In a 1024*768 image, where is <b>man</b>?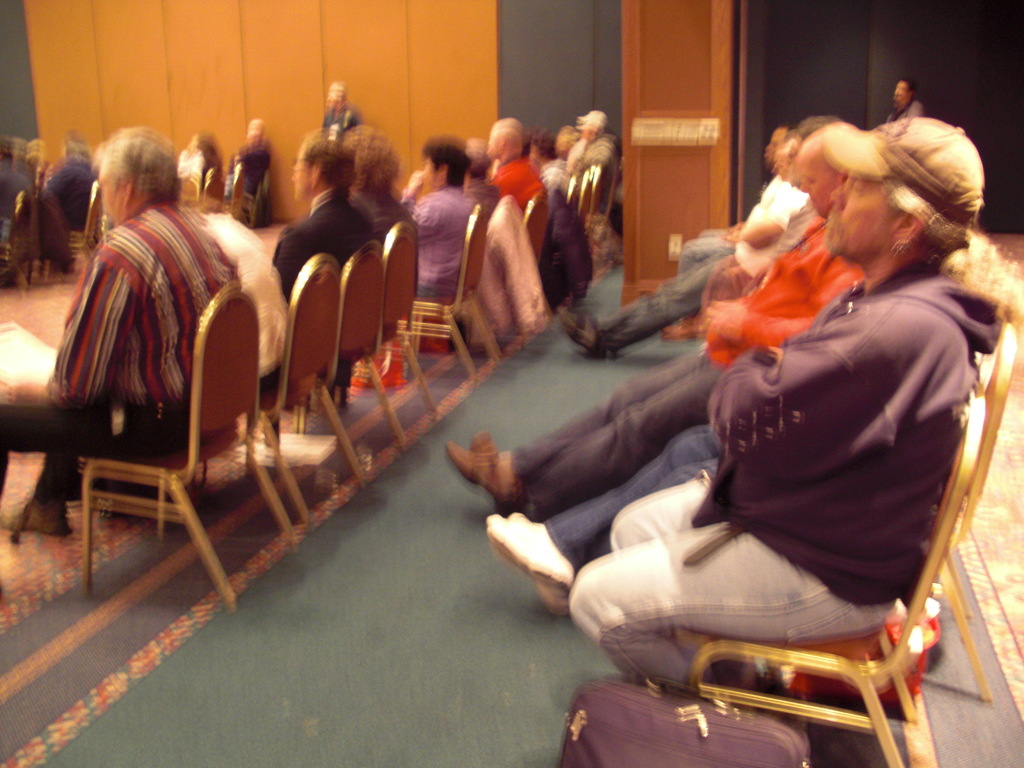
0, 131, 243, 538.
